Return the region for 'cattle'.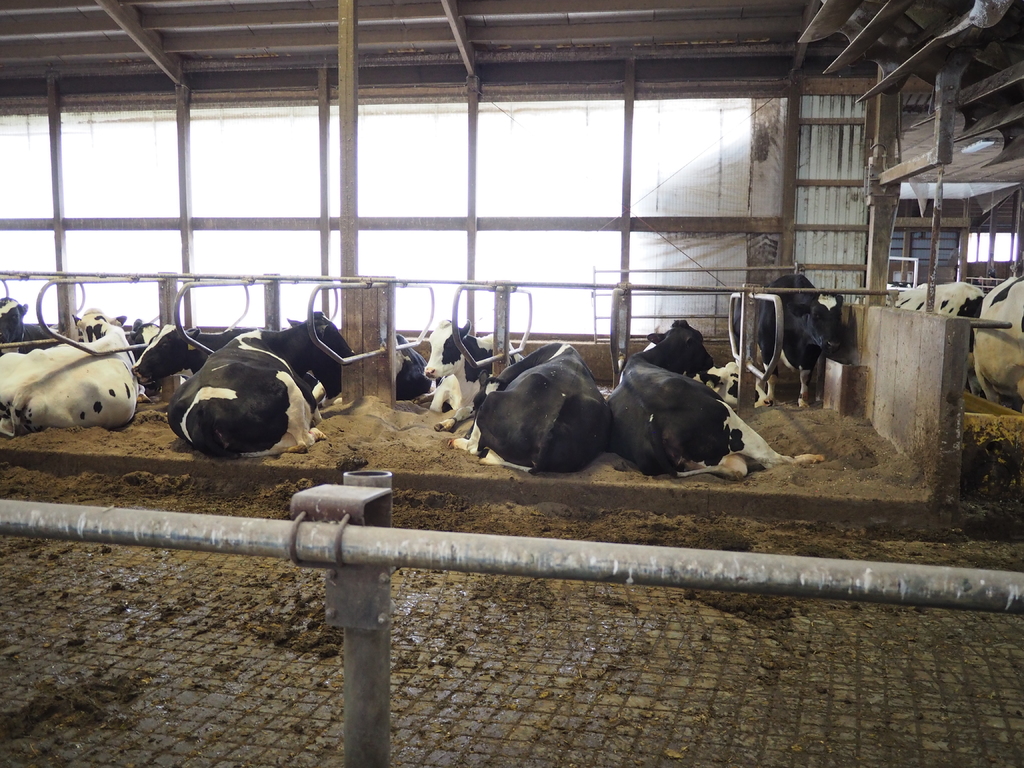
<region>447, 337, 627, 490</region>.
